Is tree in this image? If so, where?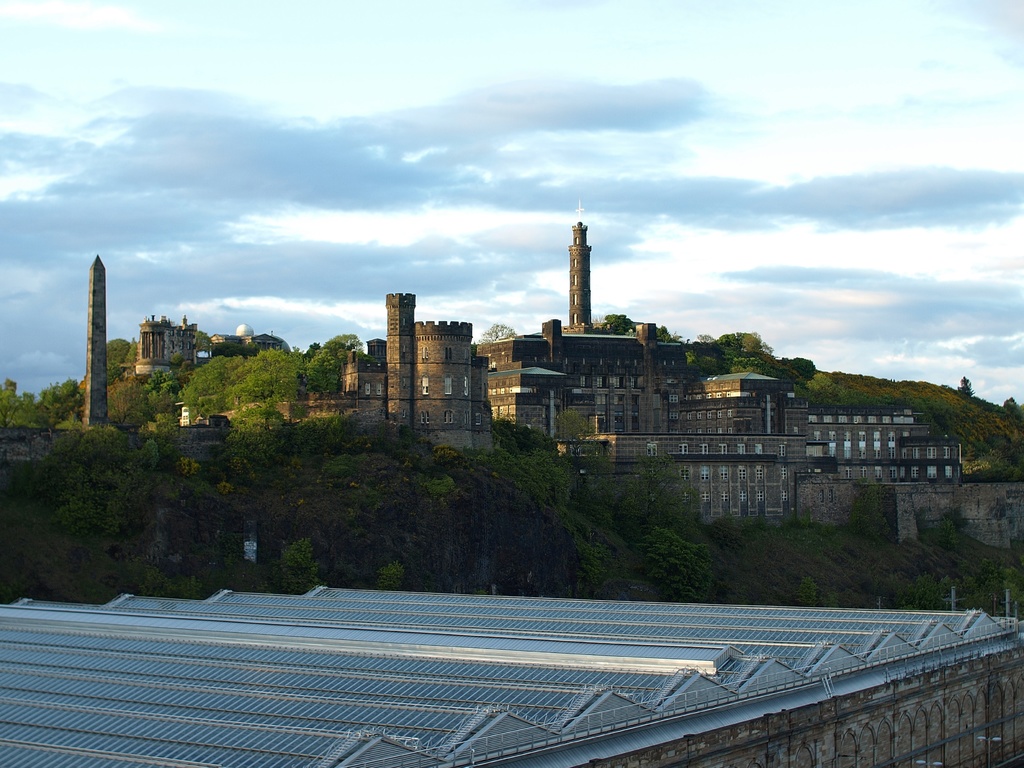
Yes, at (696, 331, 717, 355).
